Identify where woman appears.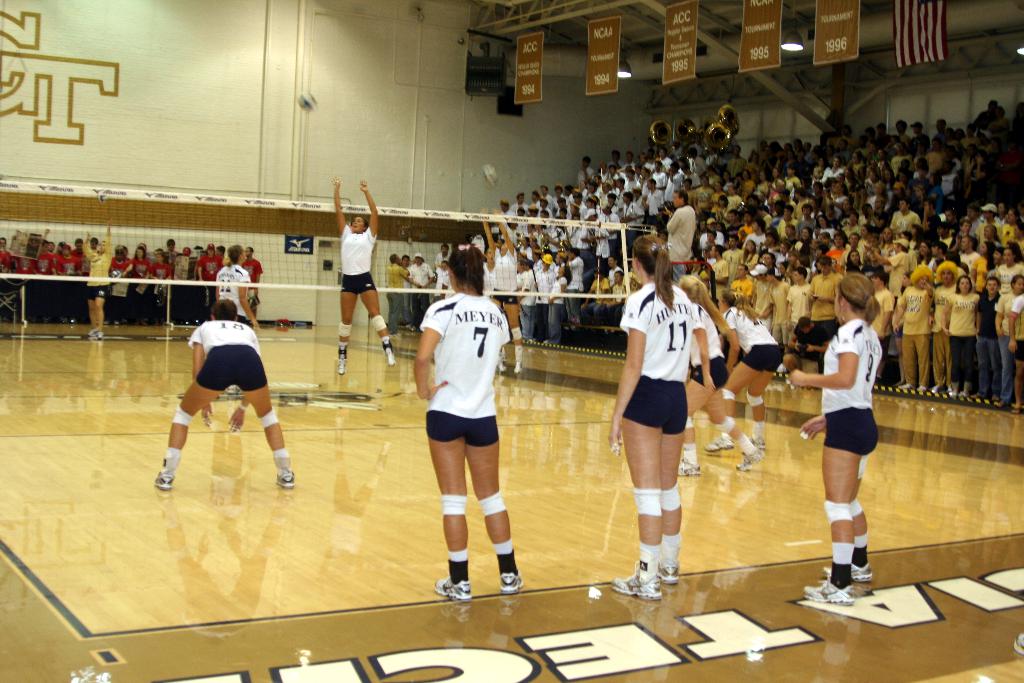
Appears at pyautogui.locateOnScreen(823, 152, 842, 181).
